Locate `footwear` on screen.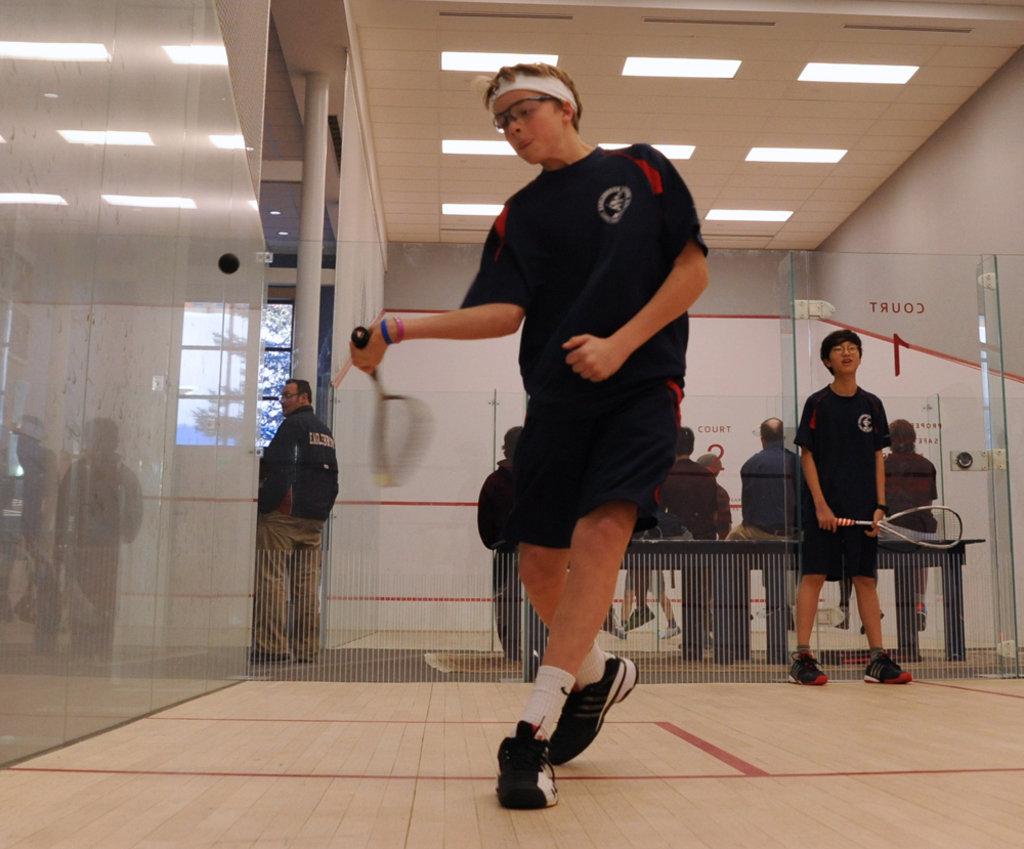
On screen at box(248, 646, 317, 664).
